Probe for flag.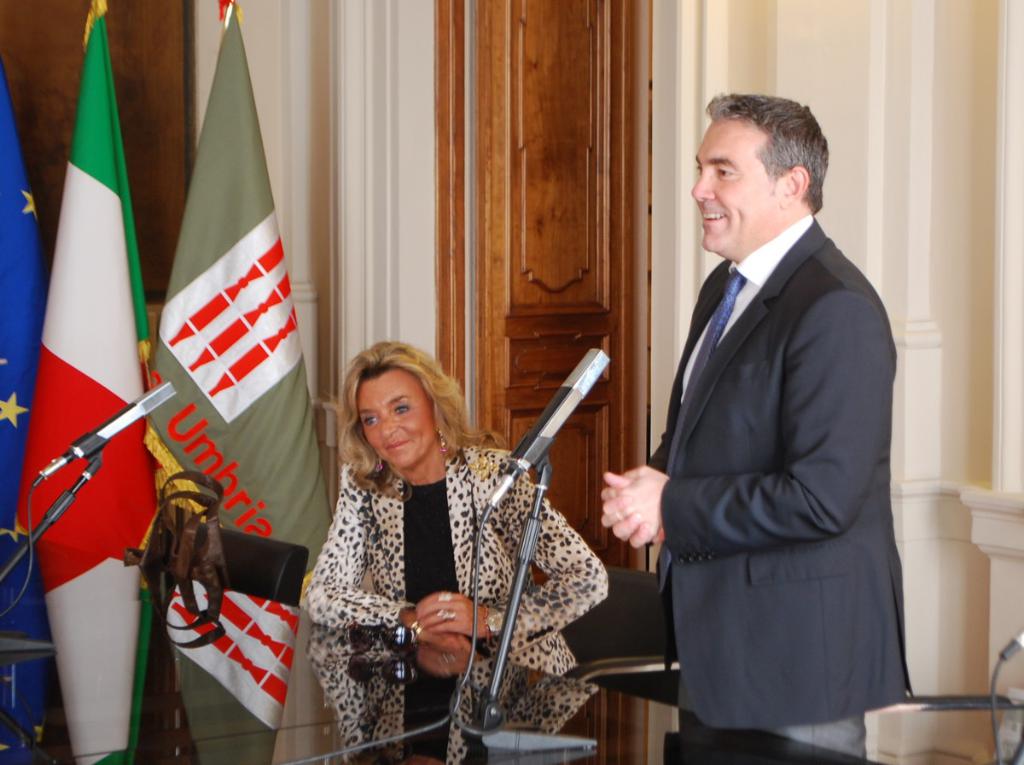
Probe result: x1=146, y1=90, x2=310, y2=518.
